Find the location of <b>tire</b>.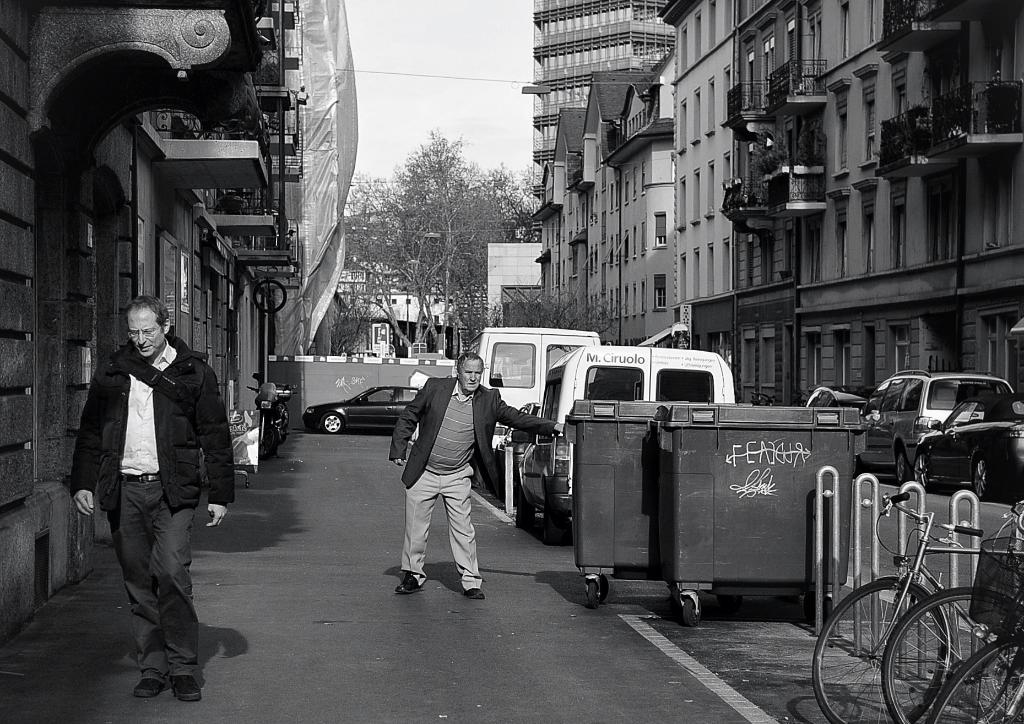
Location: pyautogui.locateOnScreen(805, 572, 945, 723).
